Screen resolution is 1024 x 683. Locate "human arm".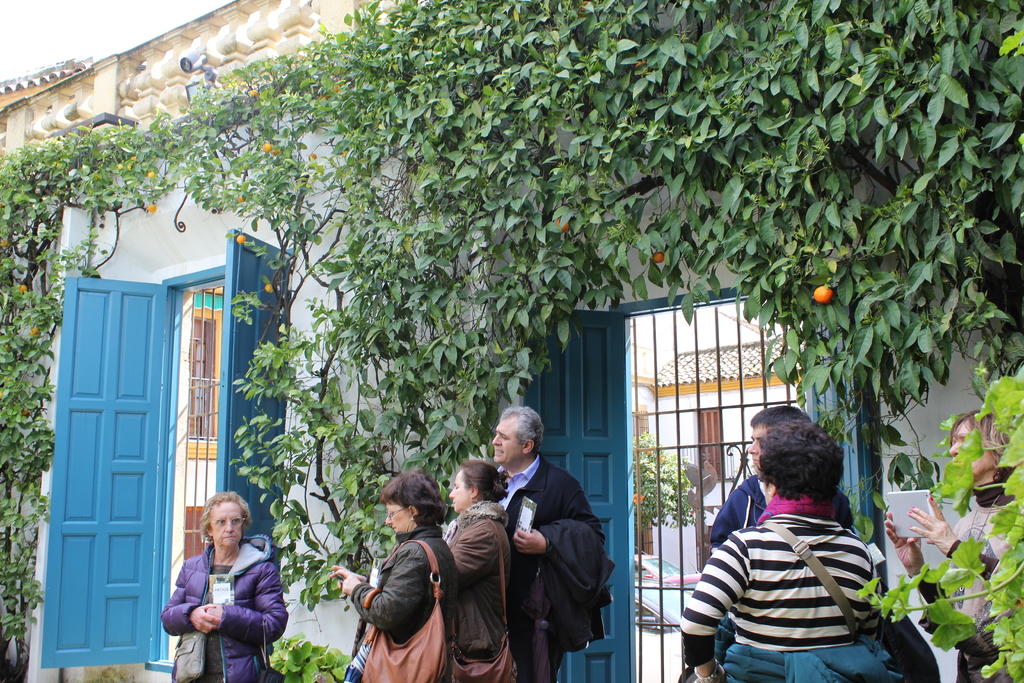
[885, 498, 965, 606].
